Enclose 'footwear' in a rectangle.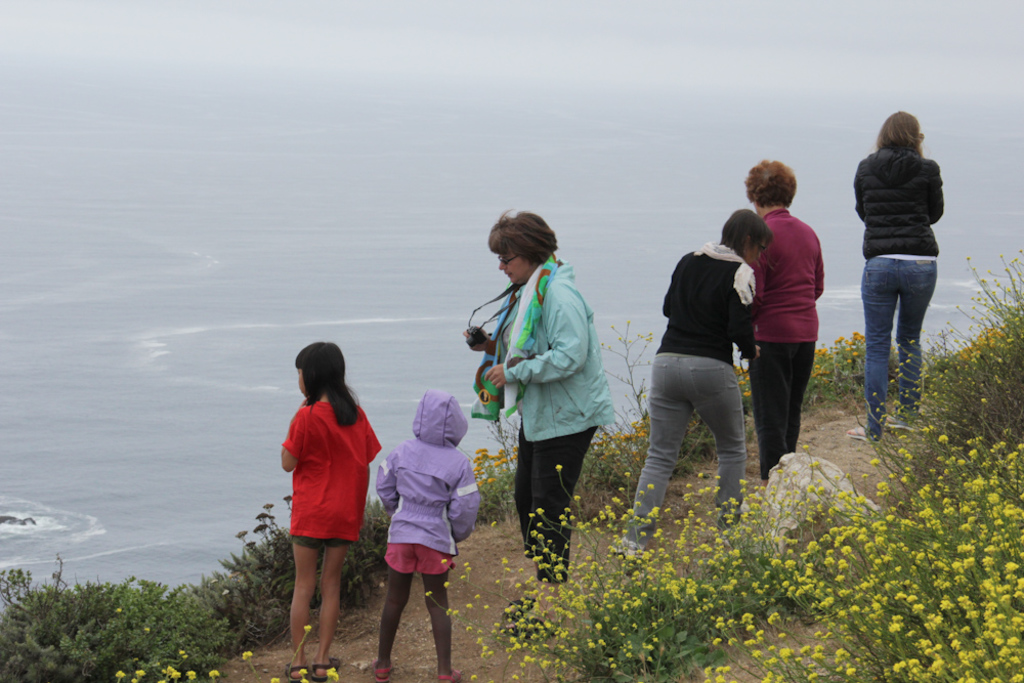
373 666 389 682.
